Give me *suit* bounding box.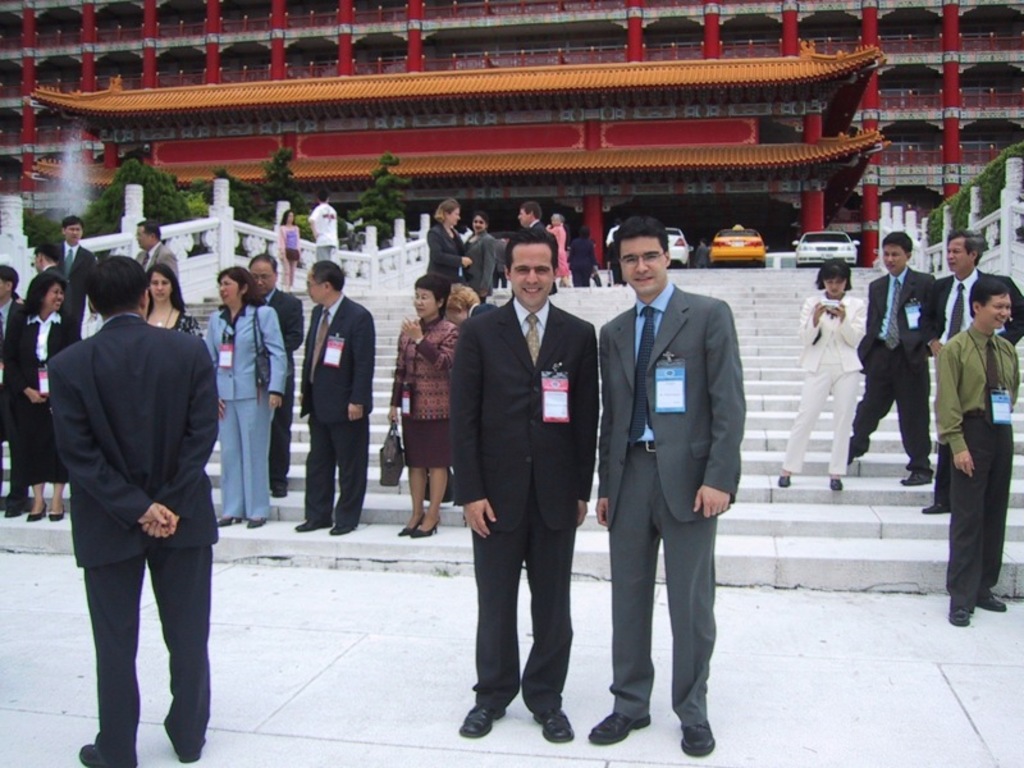
select_region(46, 312, 221, 765).
